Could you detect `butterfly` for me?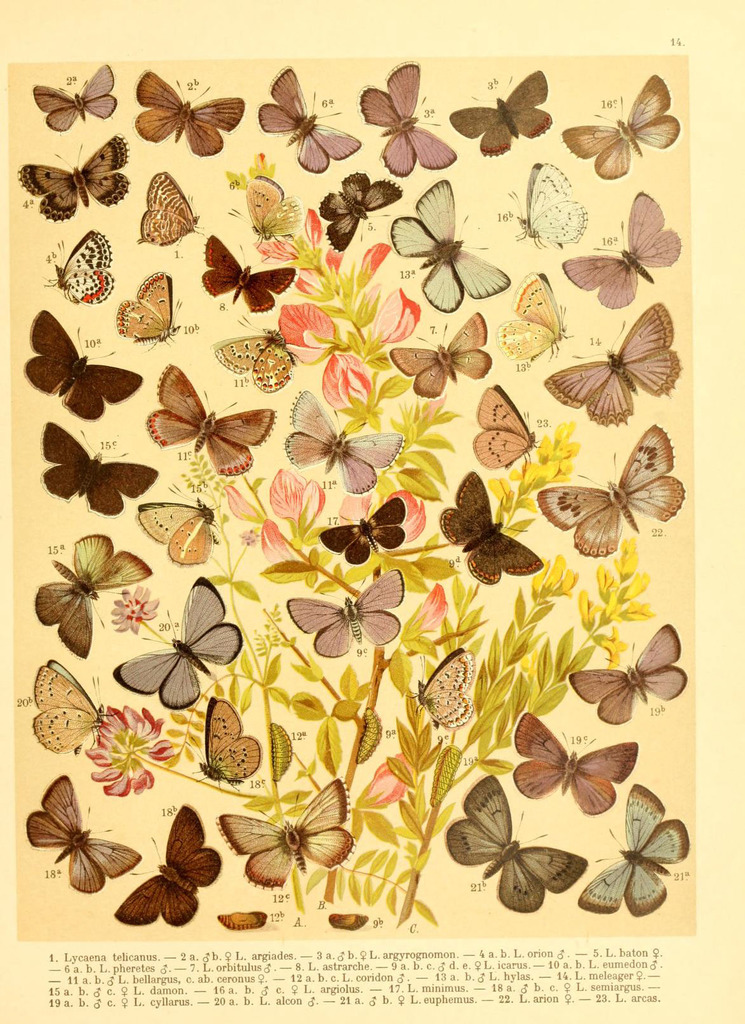
Detection result: <bbox>221, 777, 344, 877</bbox>.
